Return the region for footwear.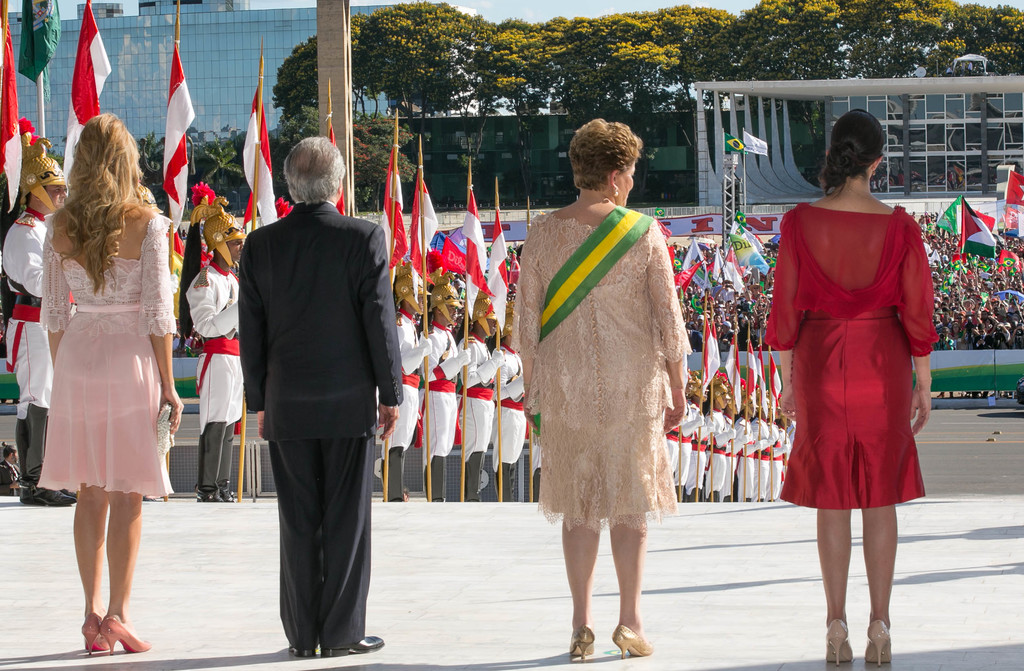
287/647/317/656.
